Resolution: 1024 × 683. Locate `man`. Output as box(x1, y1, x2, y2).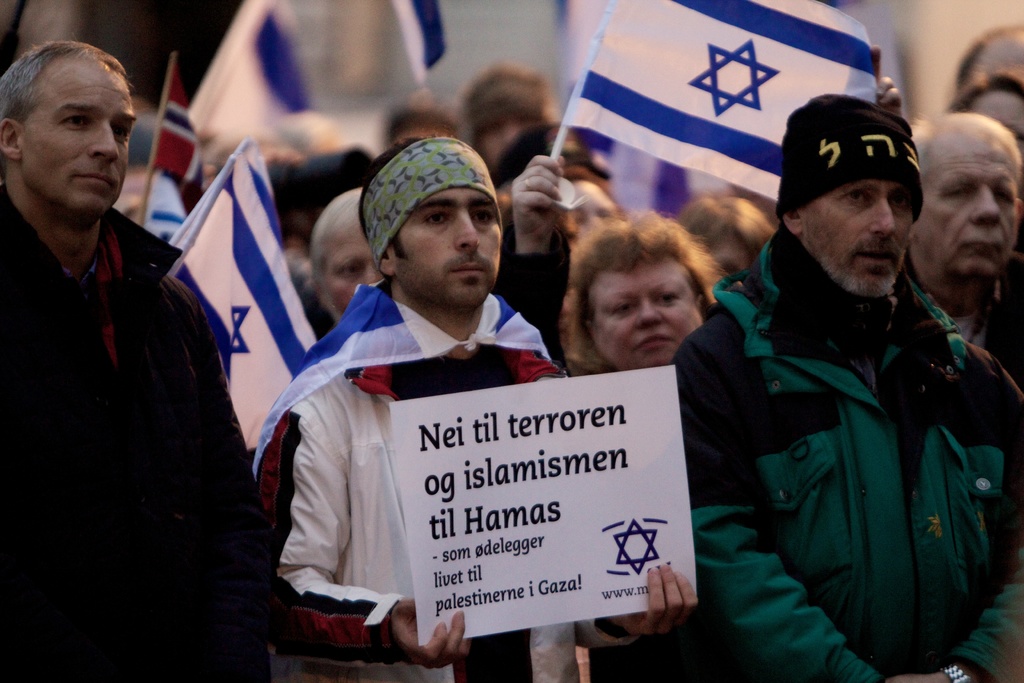
box(667, 85, 1023, 682).
